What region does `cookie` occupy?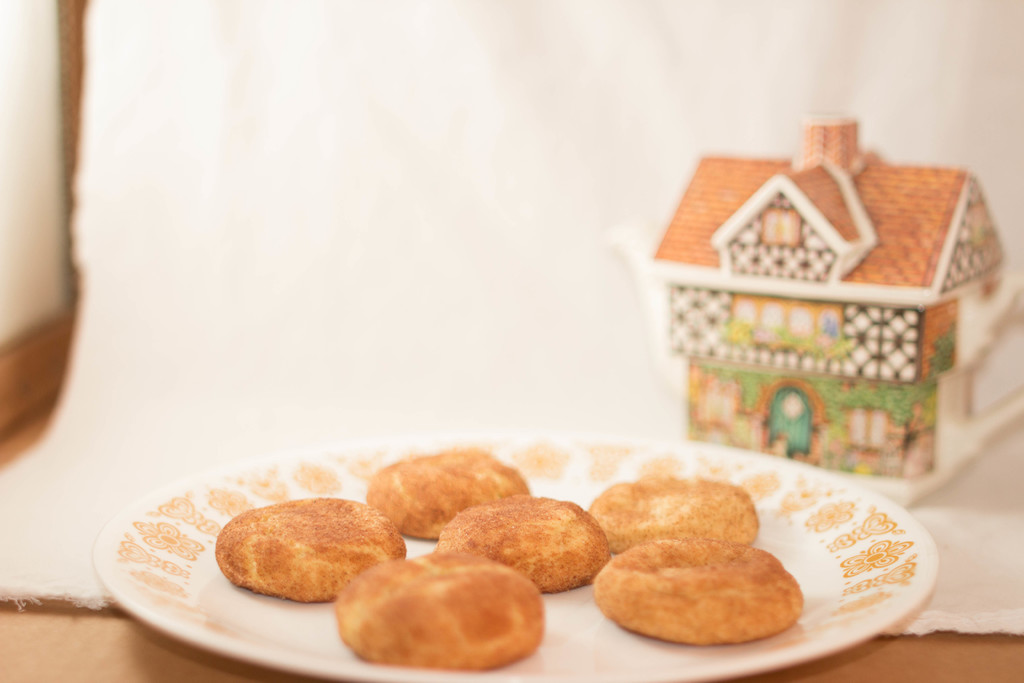
[212,493,406,609].
